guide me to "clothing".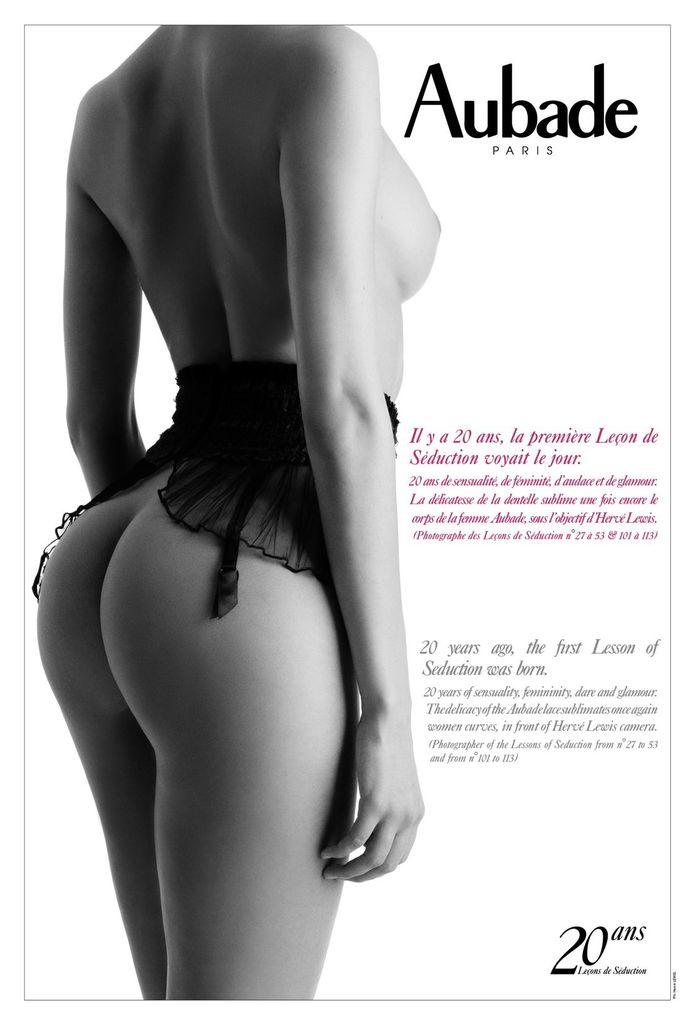
Guidance: 33, 359, 402, 612.
